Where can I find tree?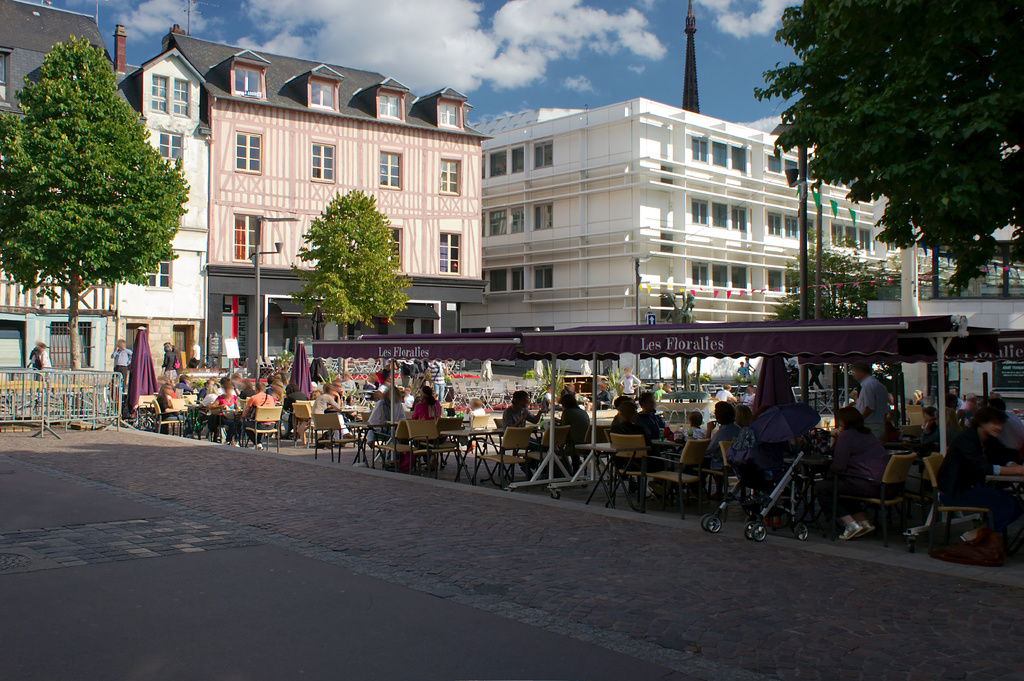
You can find it at 754:0:1023:298.
